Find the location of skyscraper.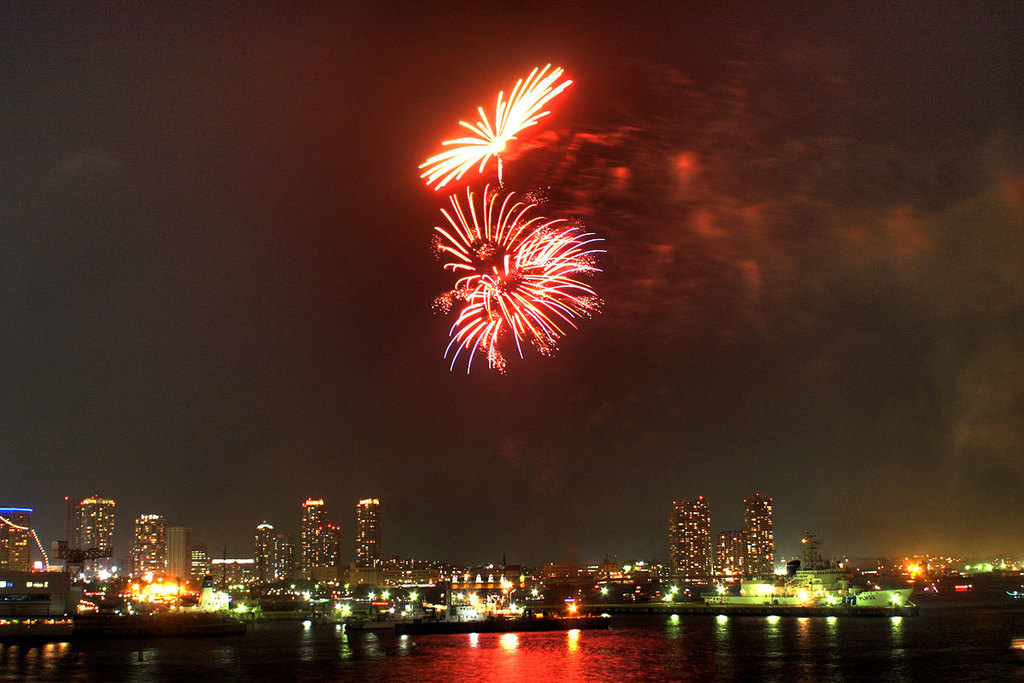
Location: x1=299, y1=498, x2=343, y2=575.
